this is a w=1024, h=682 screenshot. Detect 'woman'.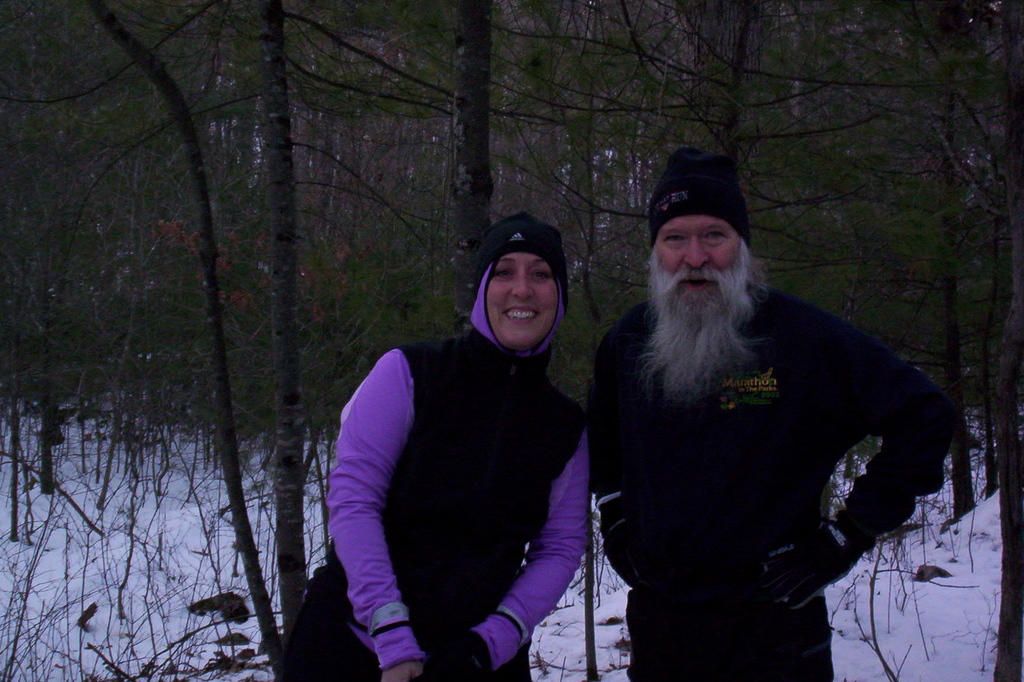
bbox(316, 198, 607, 674).
